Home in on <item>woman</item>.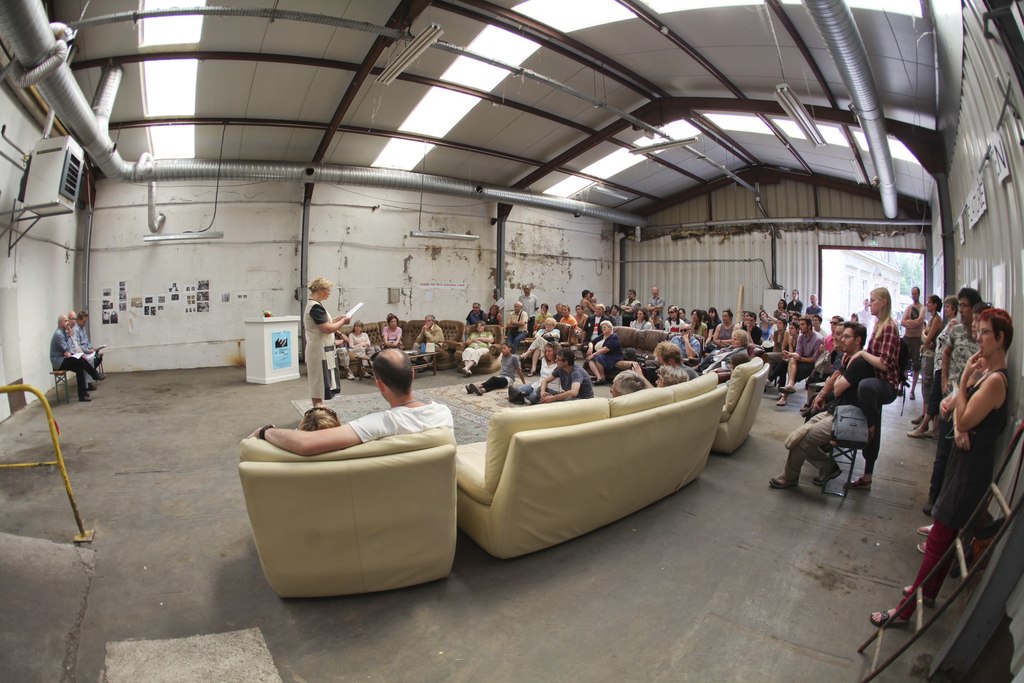
Homed in at BBox(559, 306, 577, 345).
